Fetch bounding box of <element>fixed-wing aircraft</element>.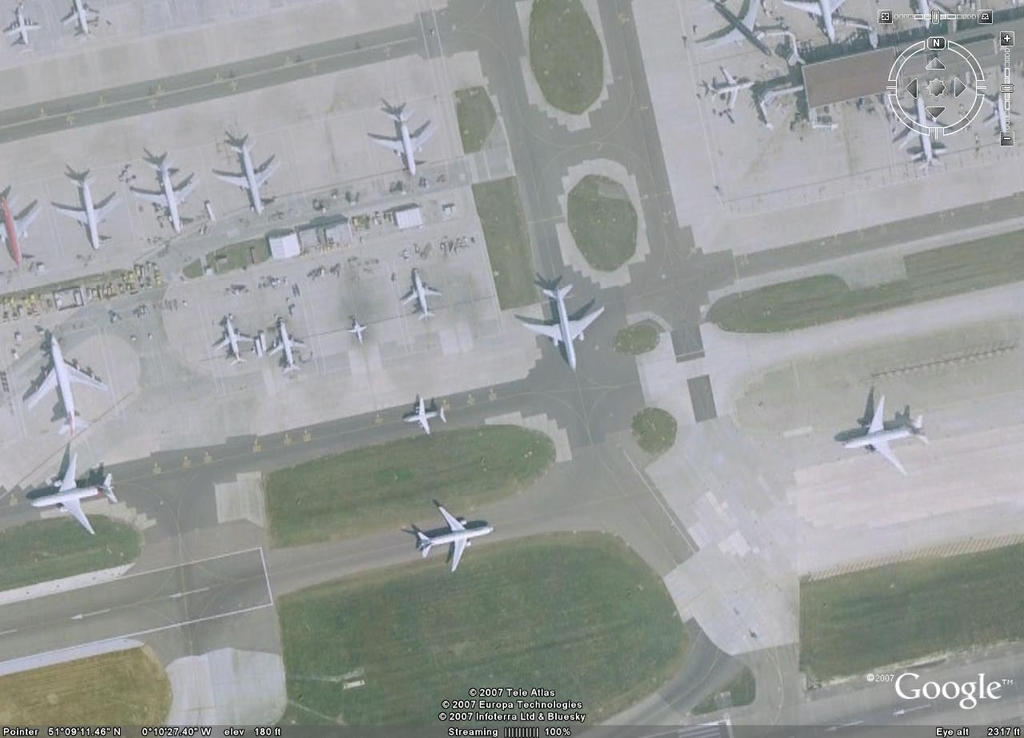
Bbox: [x1=797, y1=0, x2=839, y2=42].
